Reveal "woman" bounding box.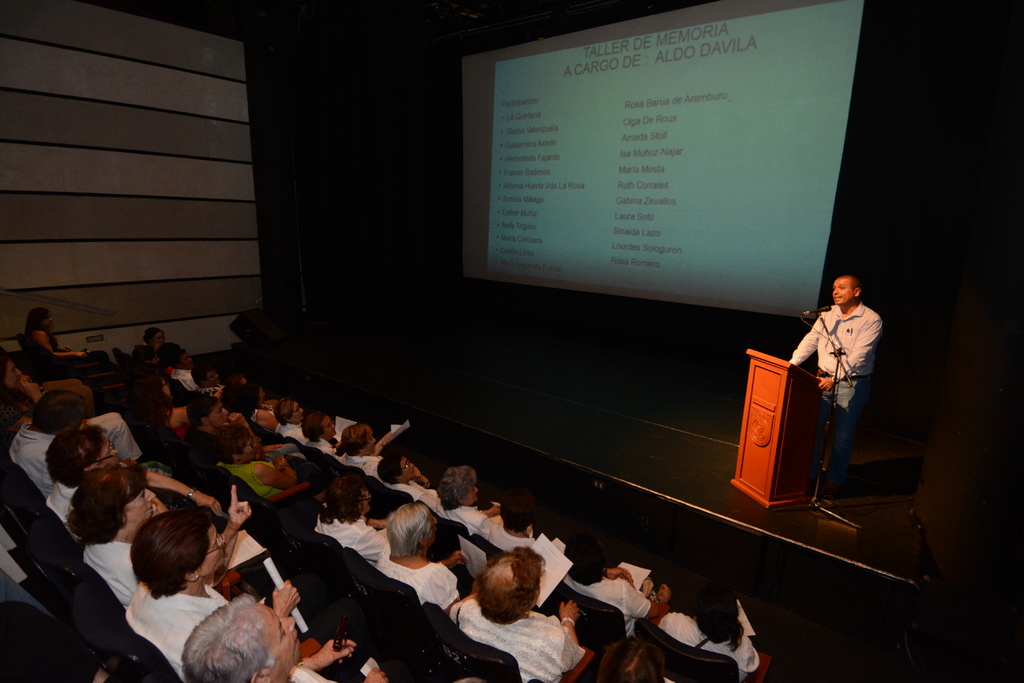
Revealed: box=[45, 426, 218, 526].
